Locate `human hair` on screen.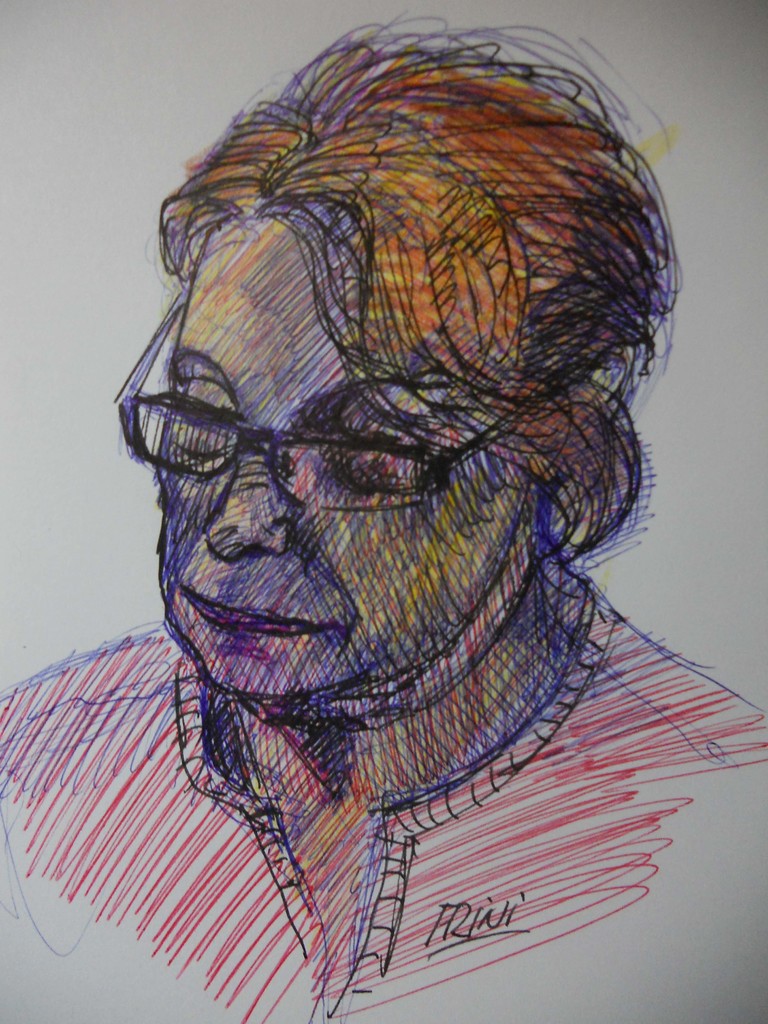
On screen at l=146, t=57, r=605, b=591.
